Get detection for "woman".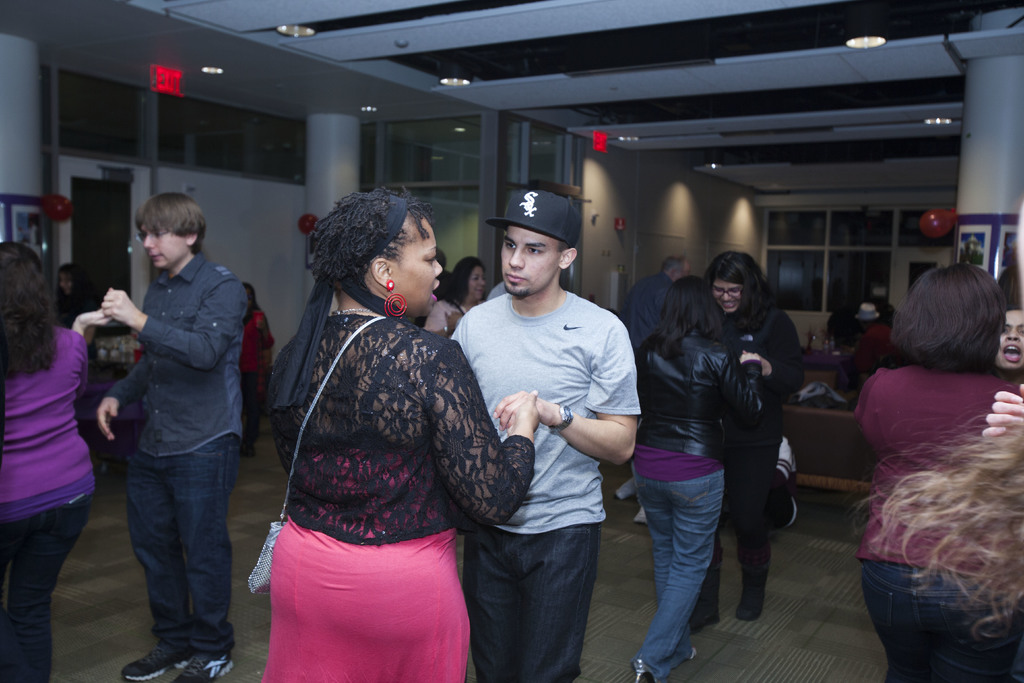
Detection: <bbox>694, 245, 814, 633</bbox>.
